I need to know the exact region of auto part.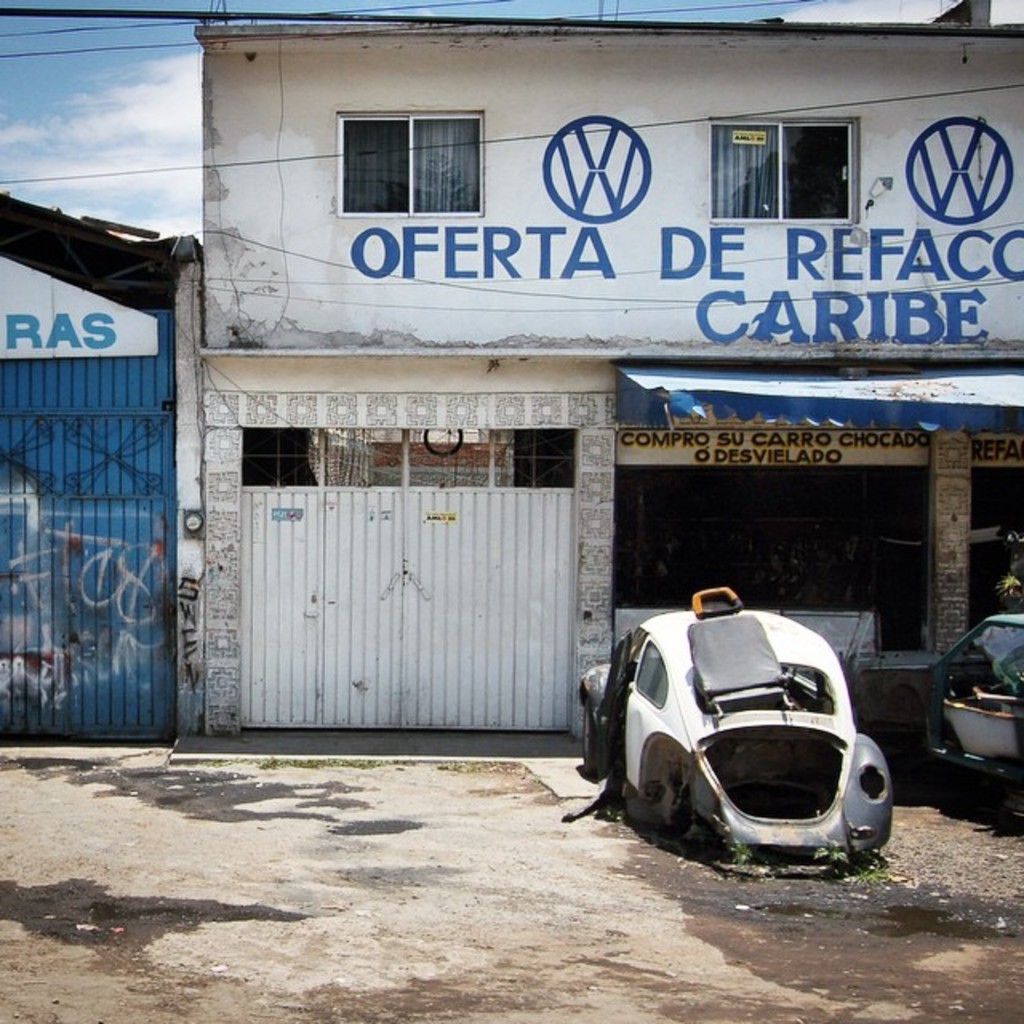
Region: detection(686, 582, 797, 728).
